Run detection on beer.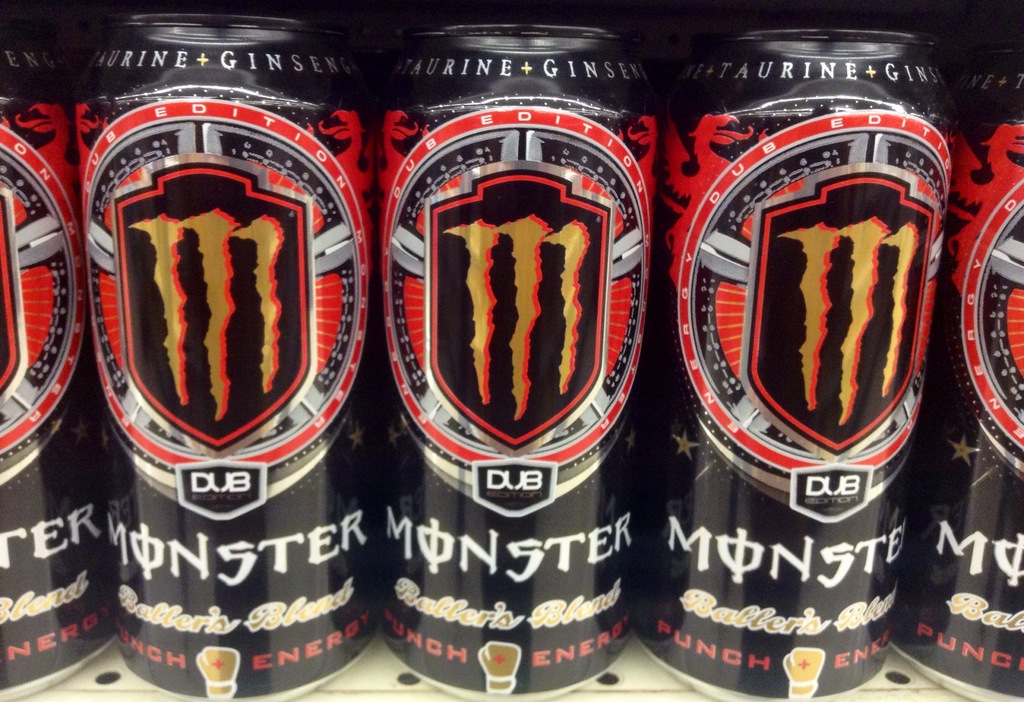
Result: (x1=365, y1=12, x2=633, y2=701).
